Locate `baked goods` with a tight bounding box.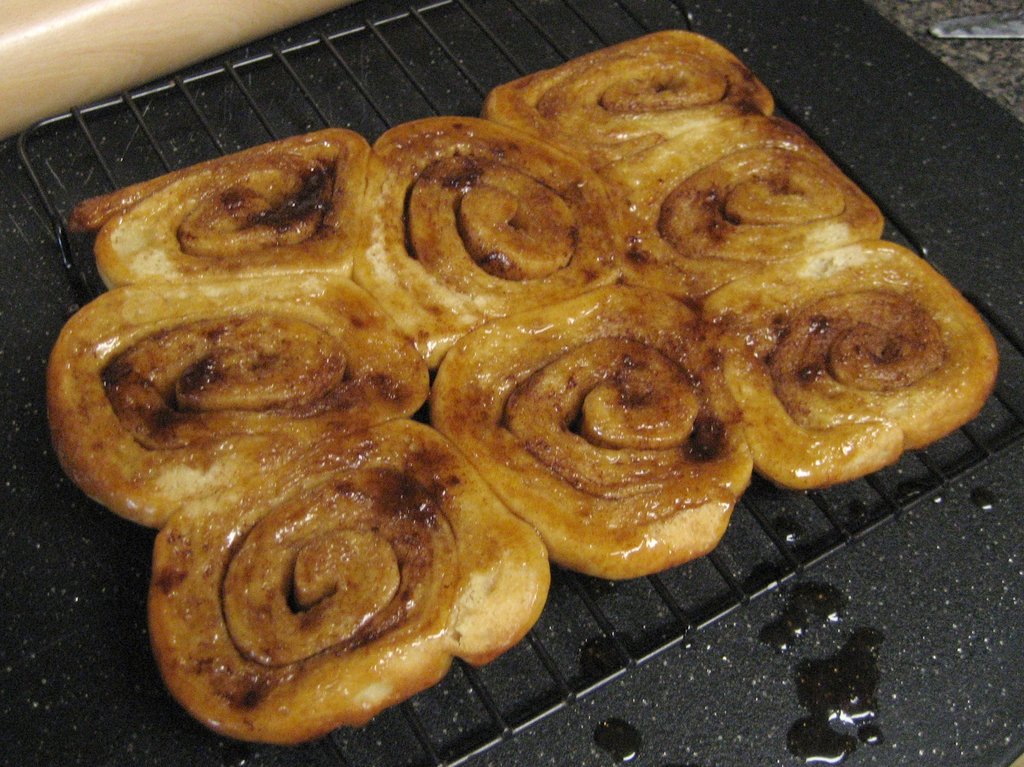
detection(47, 272, 433, 527).
